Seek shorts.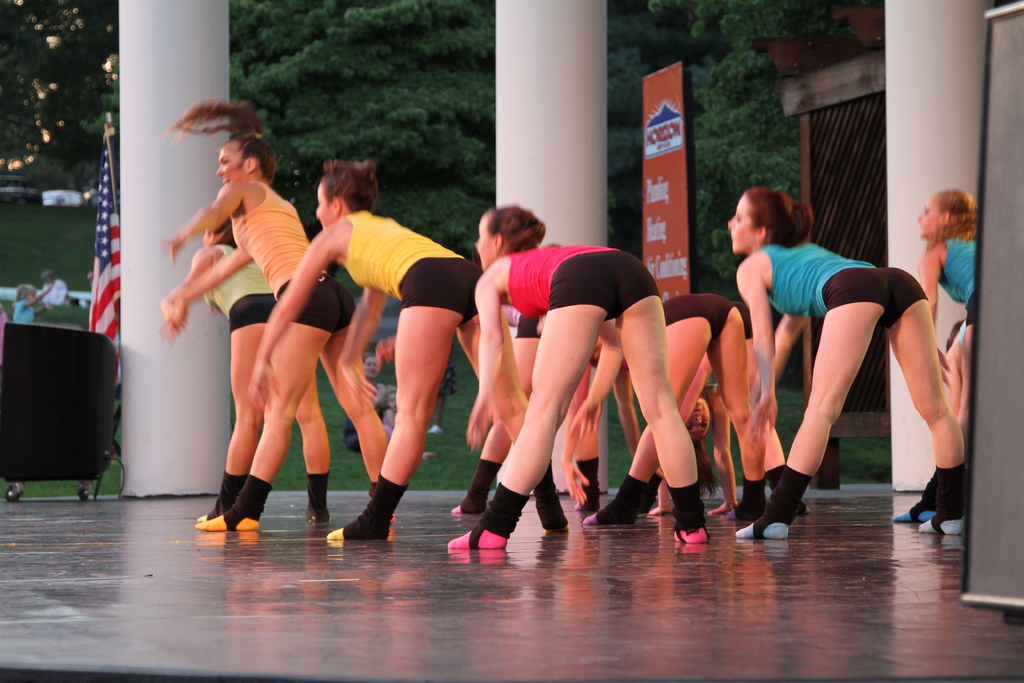
crop(548, 251, 662, 323).
